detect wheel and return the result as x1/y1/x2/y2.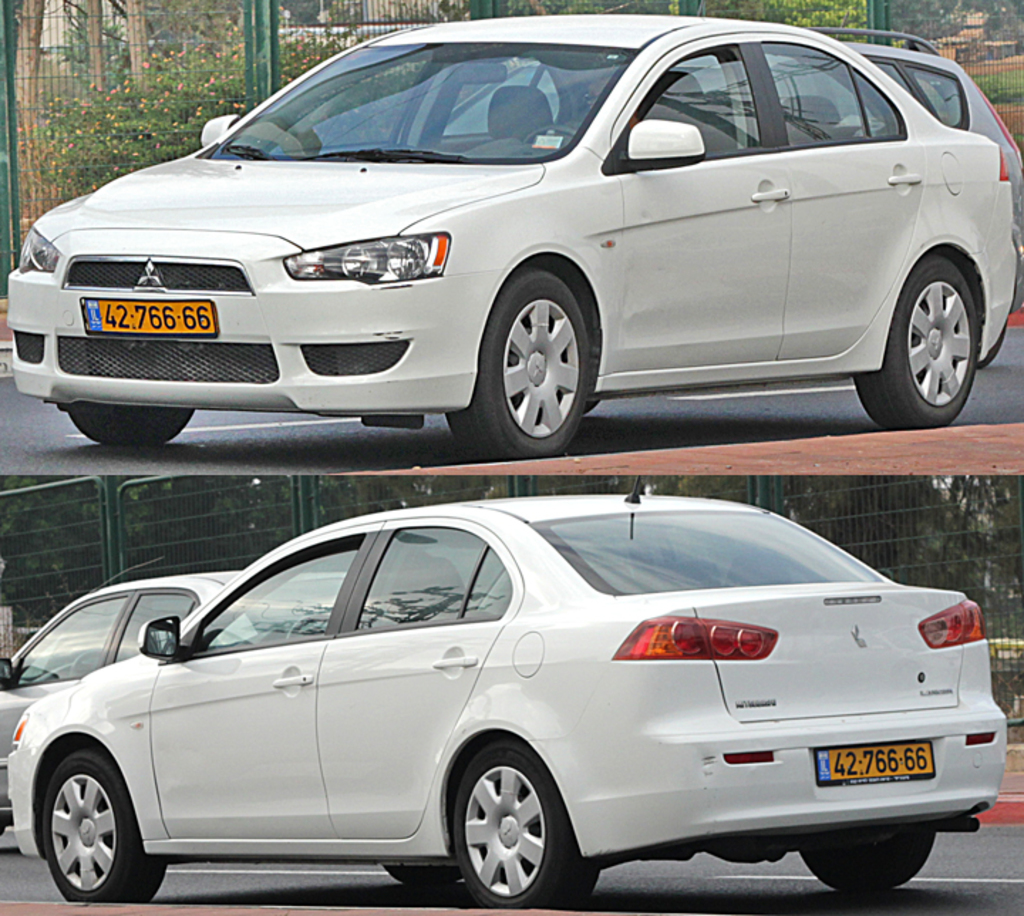
796/828/934/895.
